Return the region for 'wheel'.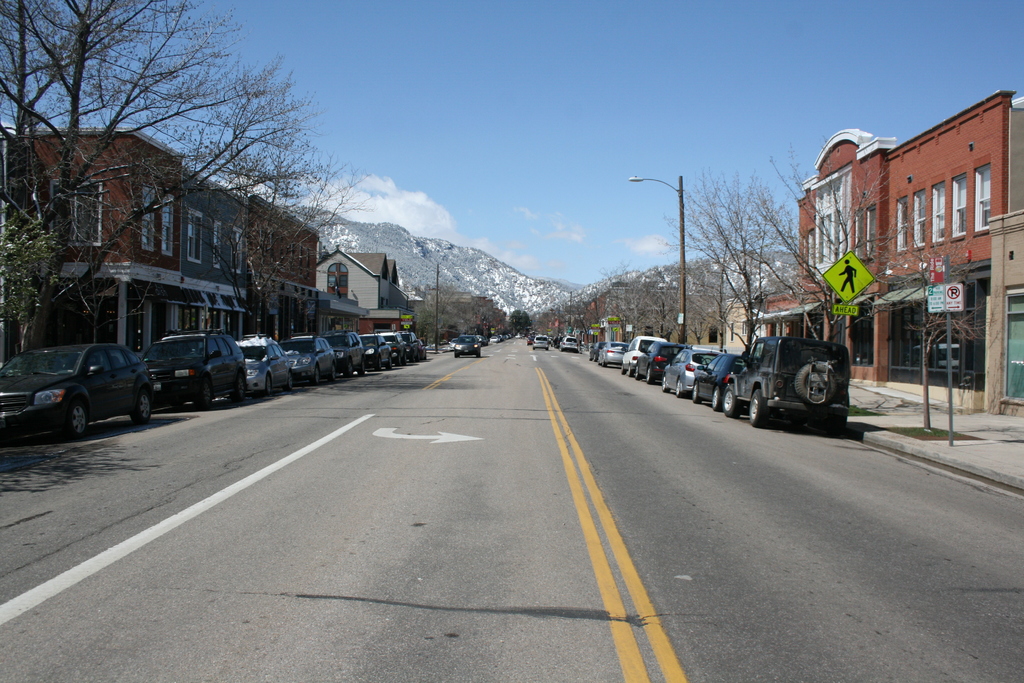
box=[358, 358, 364, 374].
